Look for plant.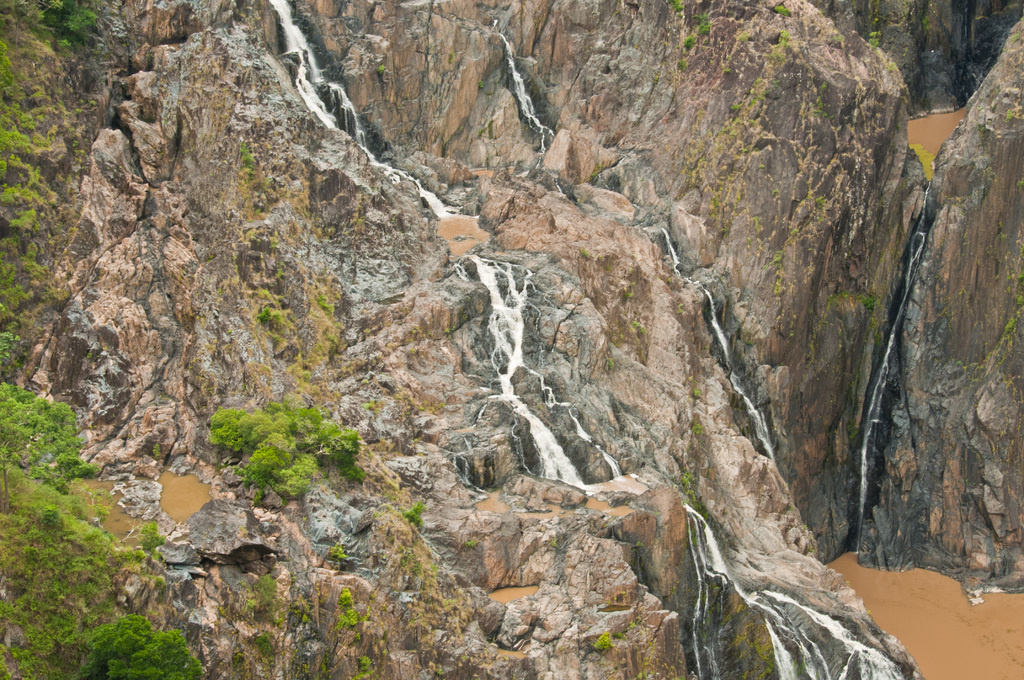
Found: bbox=(556, 642, 567, 655).
